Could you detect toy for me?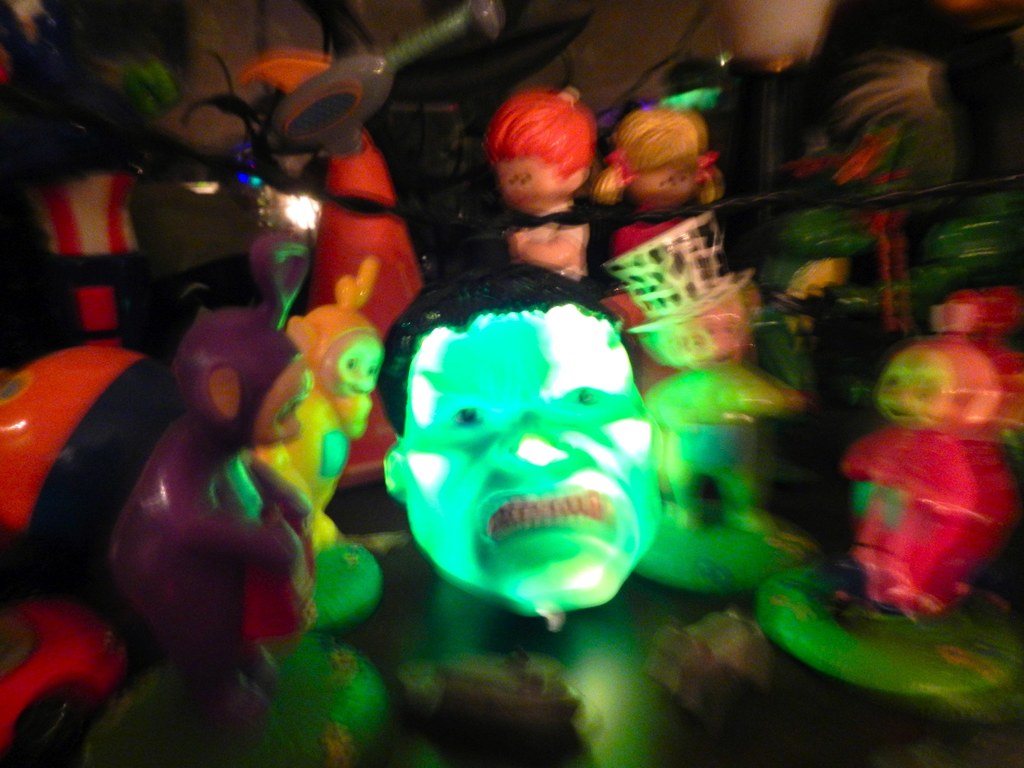
Detection result: Rect(173, 0, 522, 191).
